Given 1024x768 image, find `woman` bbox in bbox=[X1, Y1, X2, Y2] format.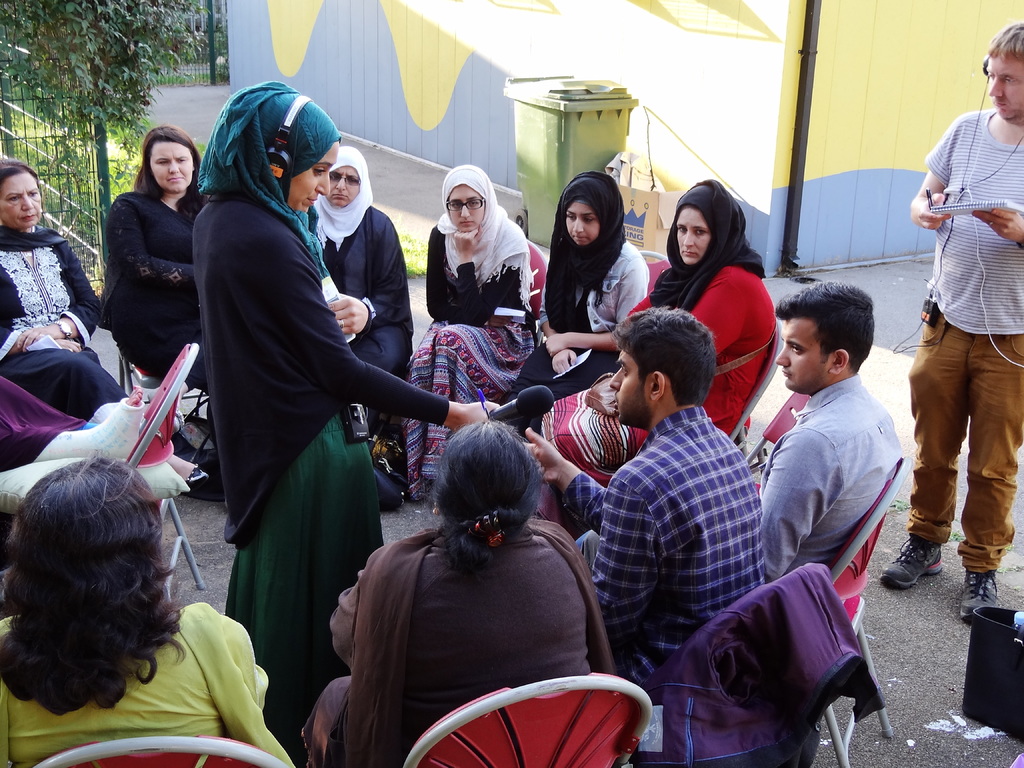
bbox=[403, 155, 552, 504].
